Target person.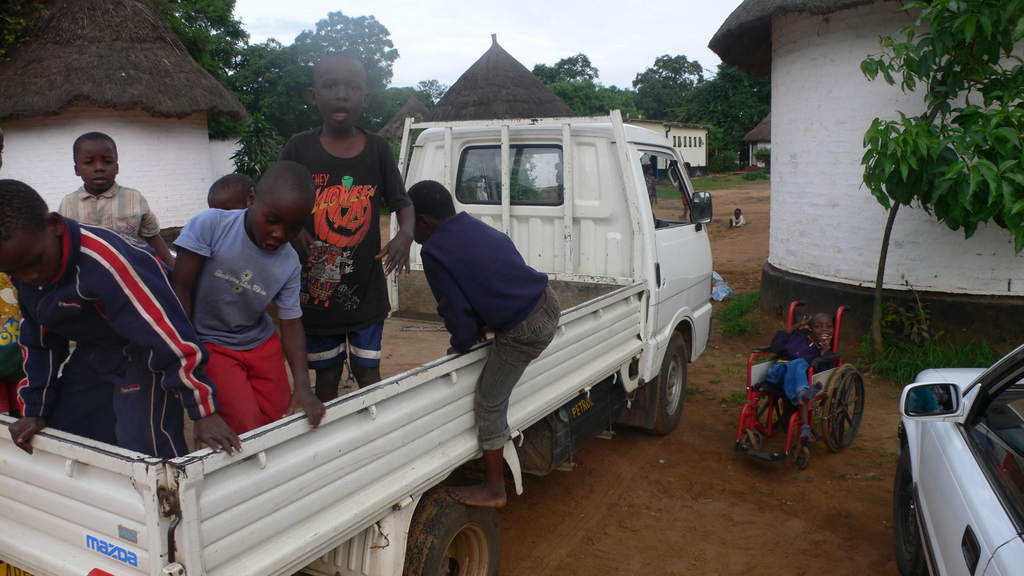
Target region: (399, 180, 566, 503).
